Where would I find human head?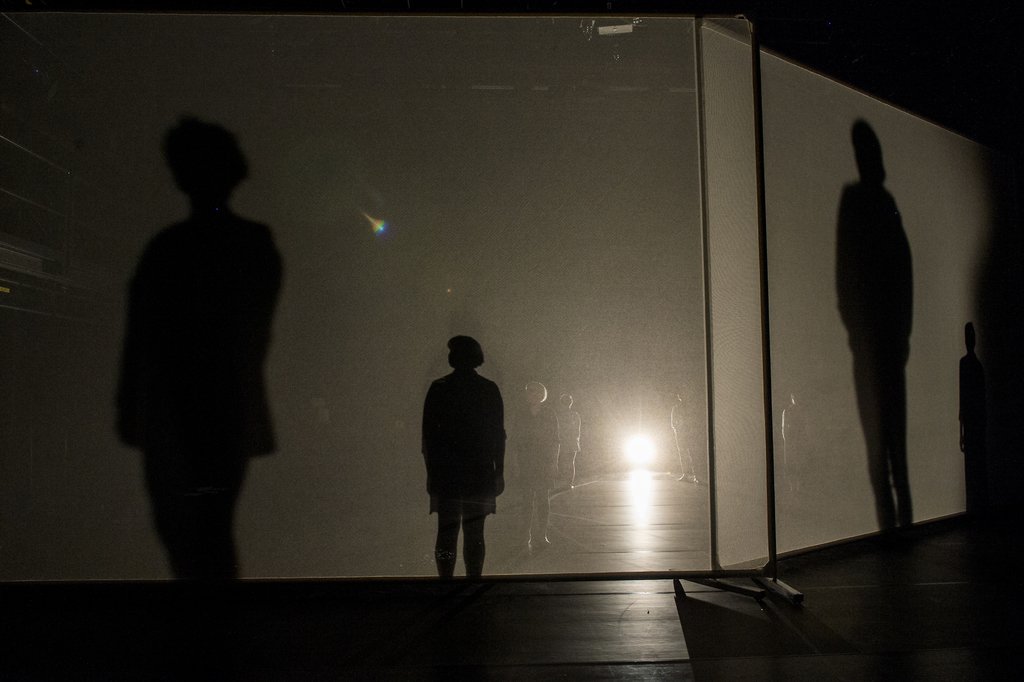
At pyautogui.locateOnScreen(147, 115, 243, 202).
